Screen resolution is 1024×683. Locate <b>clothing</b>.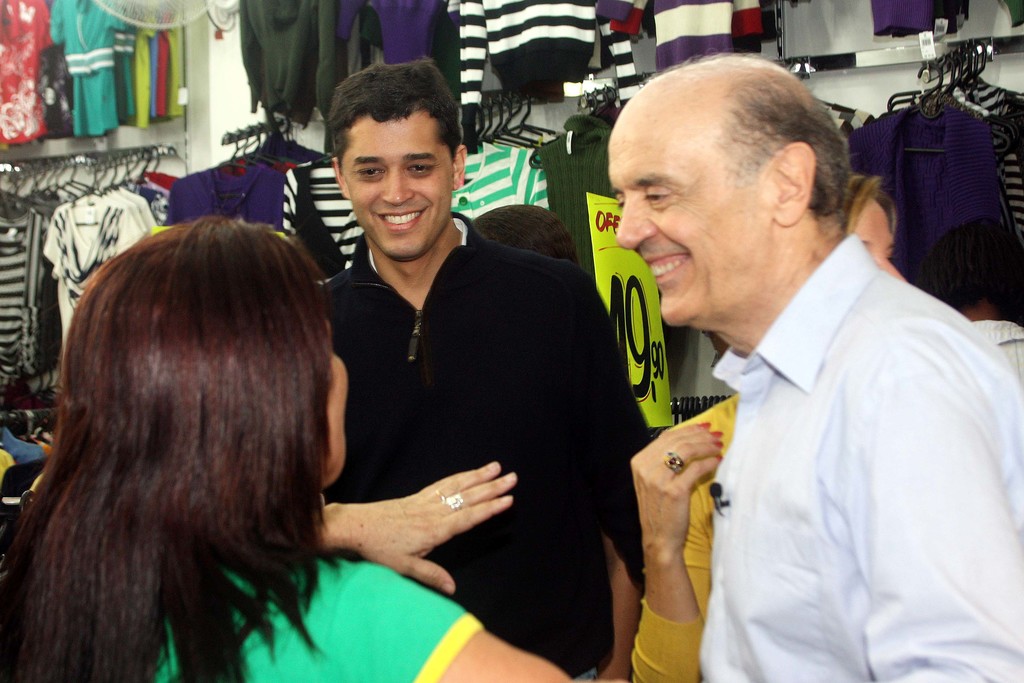
<box>698,234,1023,682</box>.
